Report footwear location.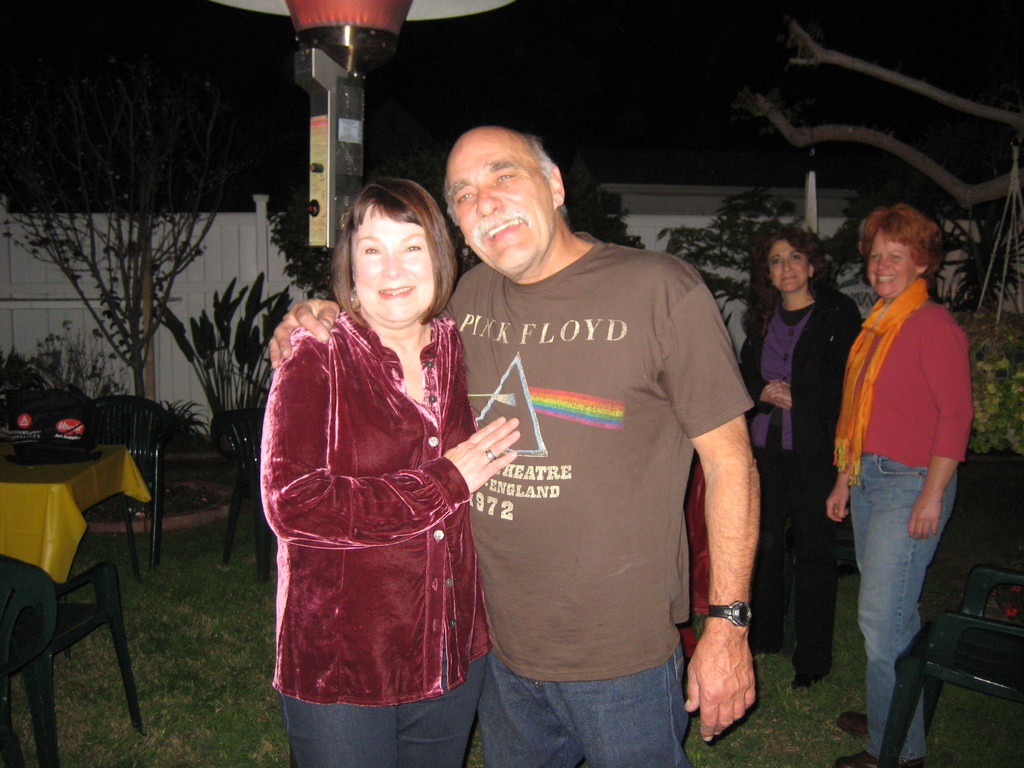
Report: bbox=(828, 757, 881, 767).
